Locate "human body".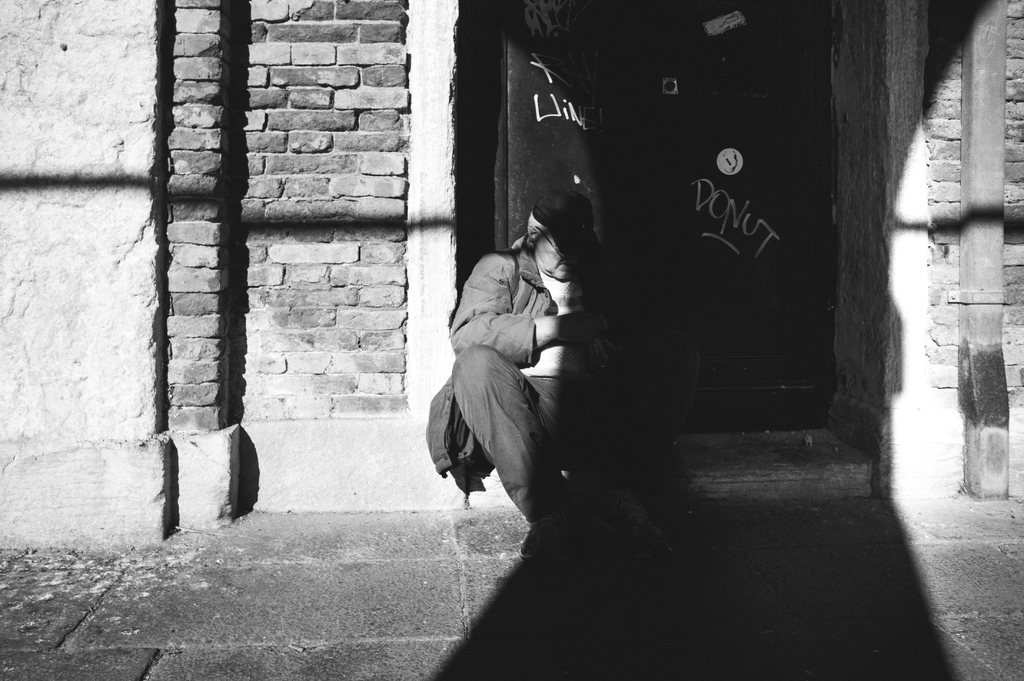
Bounding box: crop(431, 189, 667, 536).
